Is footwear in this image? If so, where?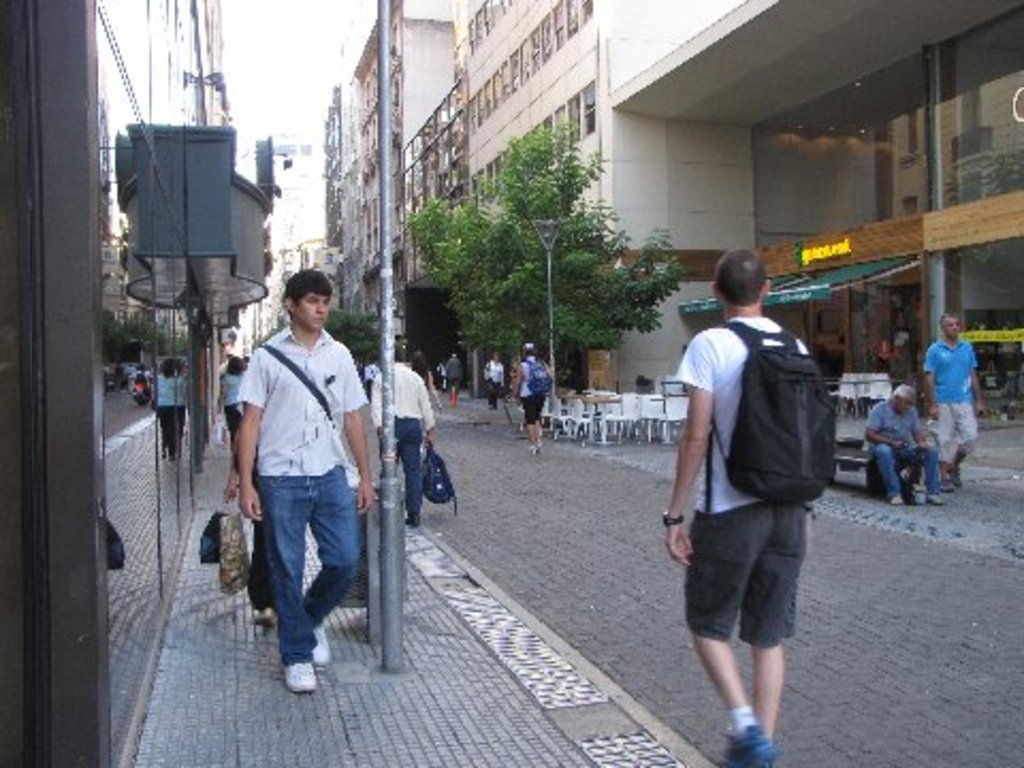
Yes, at select_region(286, 661, 318, 689).
